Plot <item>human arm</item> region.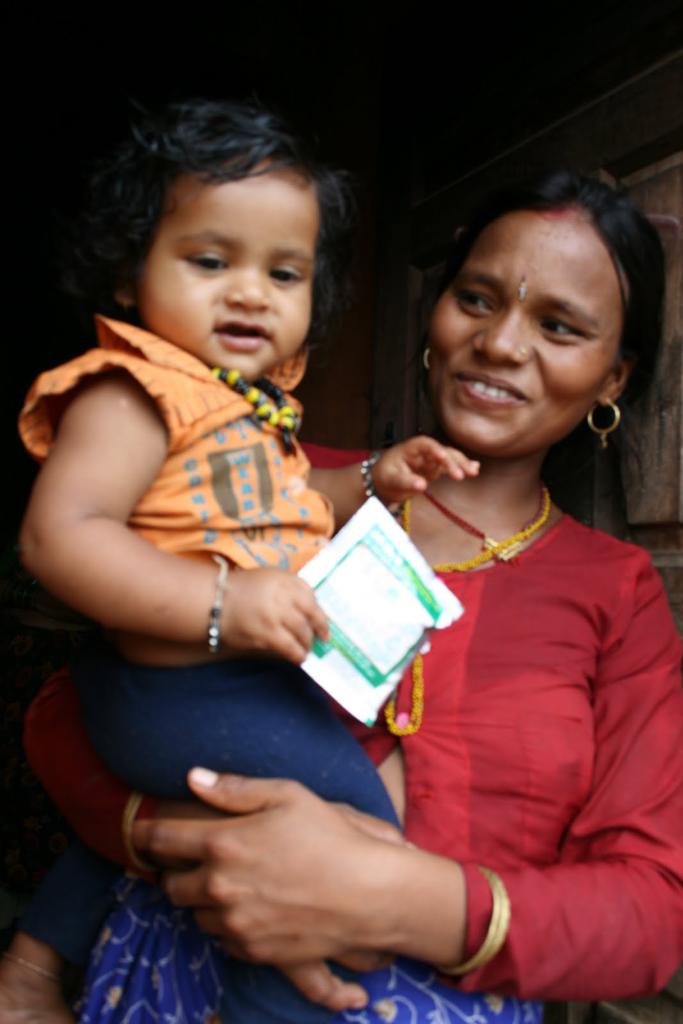
Plotted at 20,360,309,685.
